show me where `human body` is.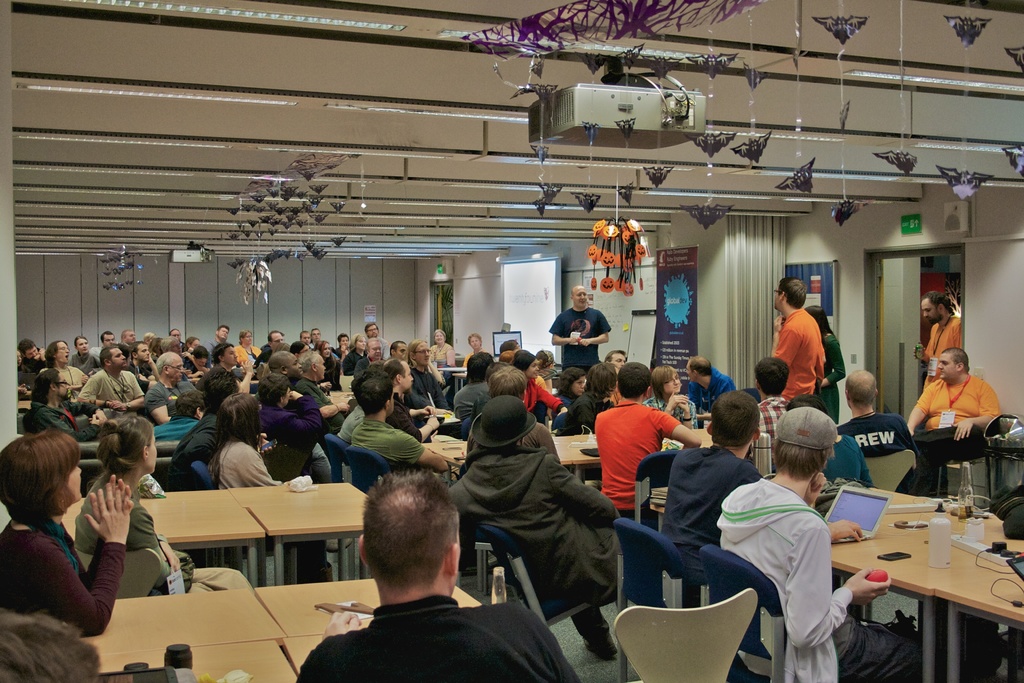
`human body` is at bbox(351, 374, 445, 477).
